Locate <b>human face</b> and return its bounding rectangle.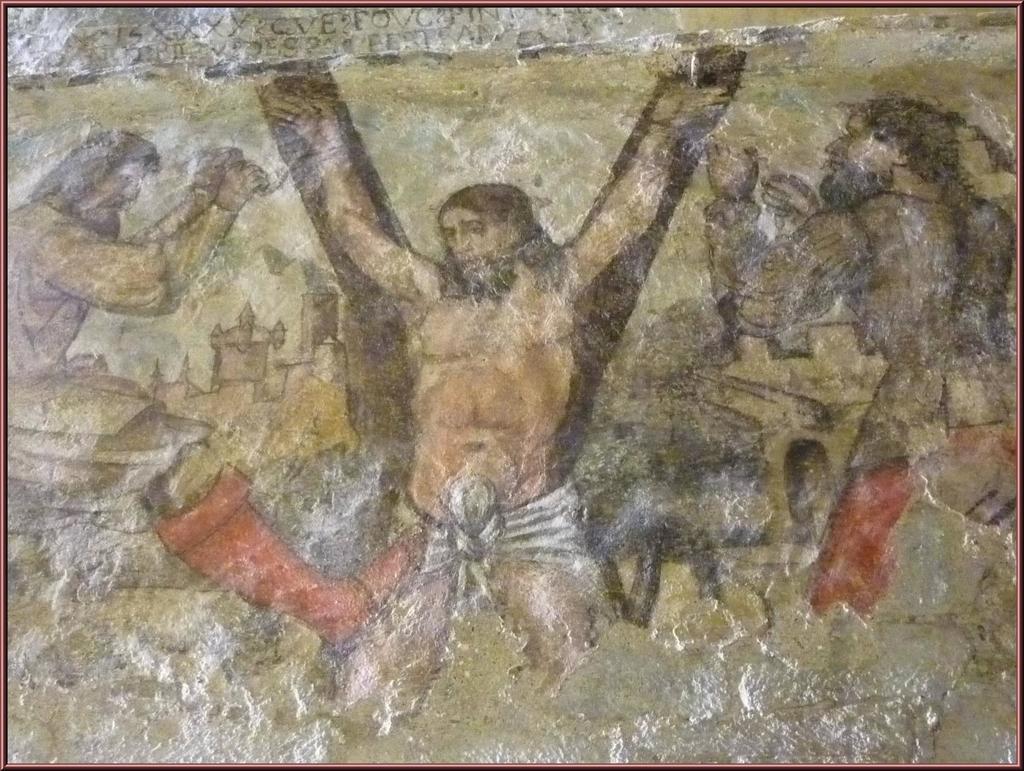
detection(442, 209, 506, 295).
